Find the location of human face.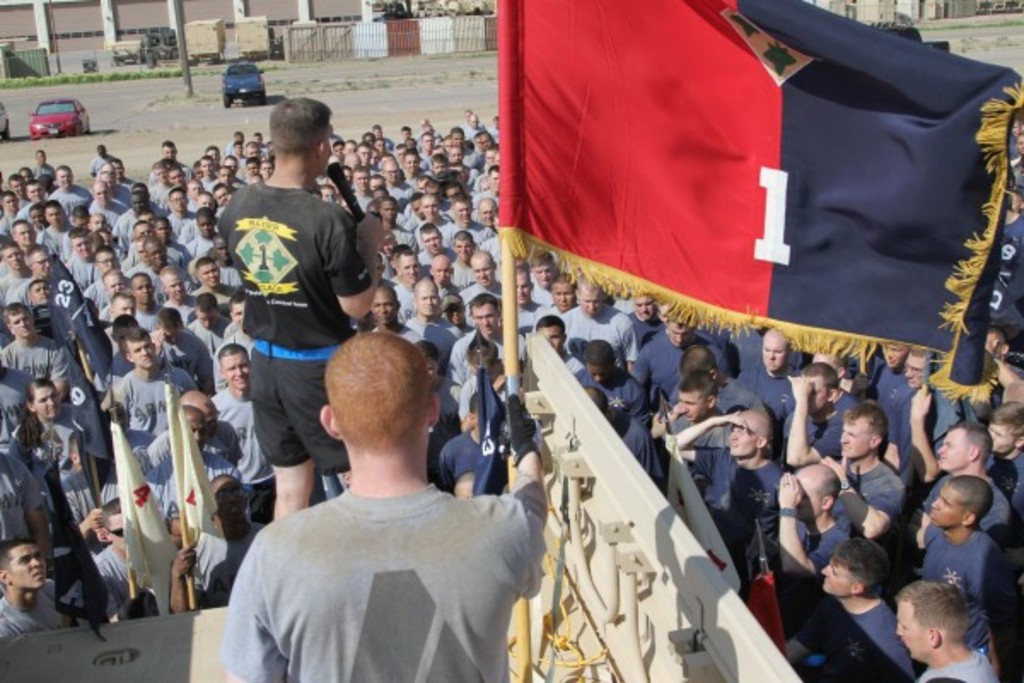
Location: [891,593,925,661].
